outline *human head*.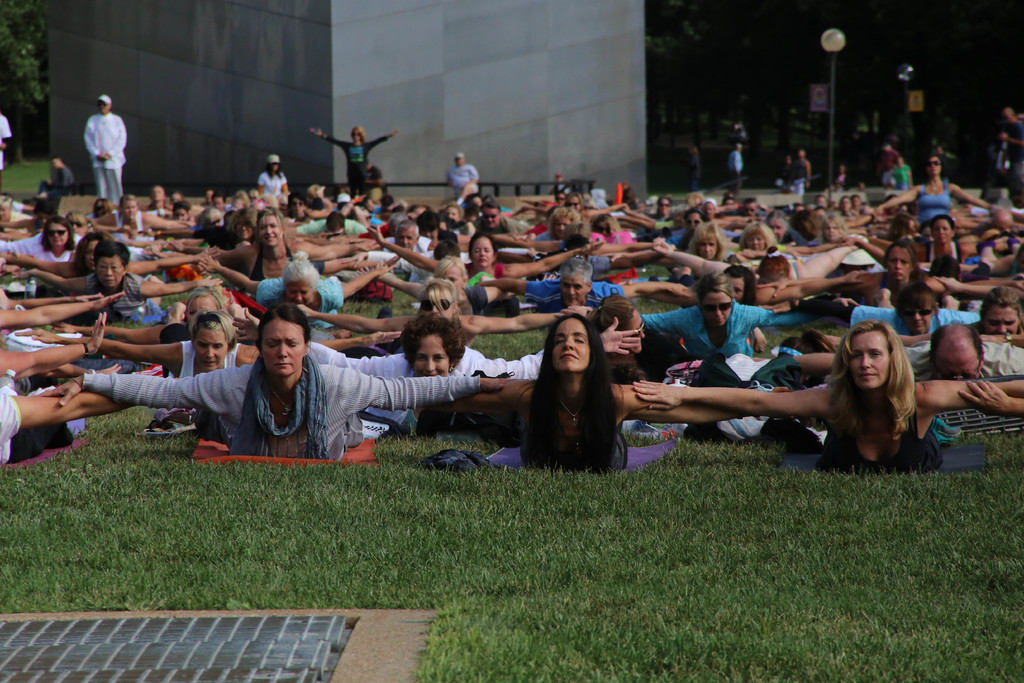
Outline: Rect(551, 315, 593, 374).
